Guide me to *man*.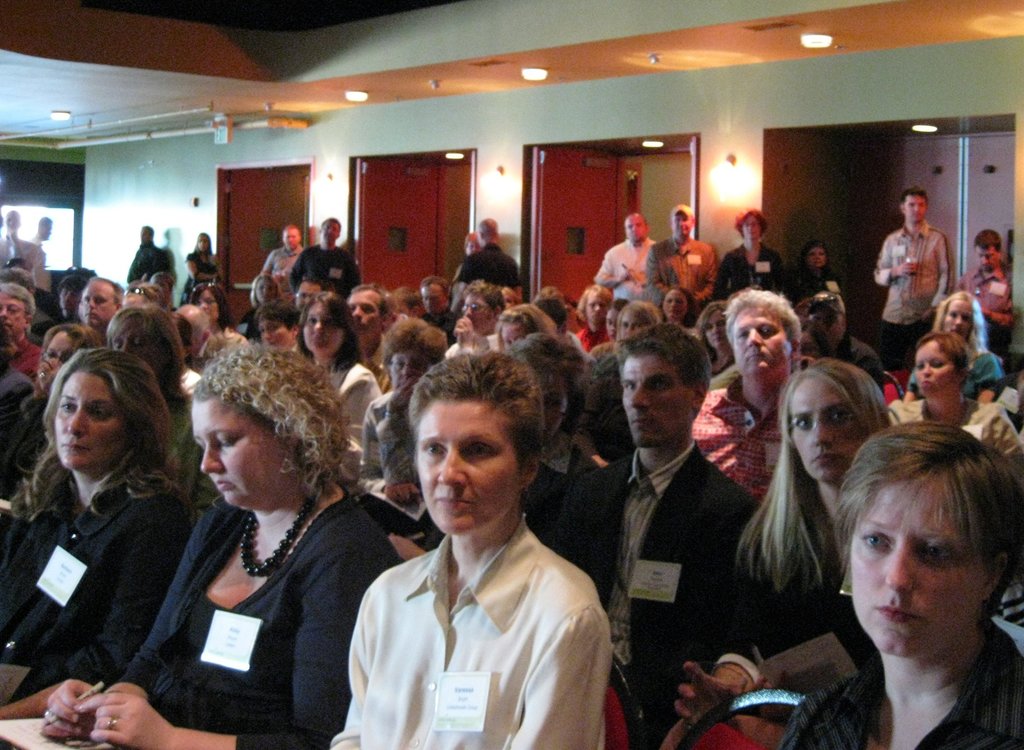
Guidance: <region>580, 308, 769, 714</region>.
